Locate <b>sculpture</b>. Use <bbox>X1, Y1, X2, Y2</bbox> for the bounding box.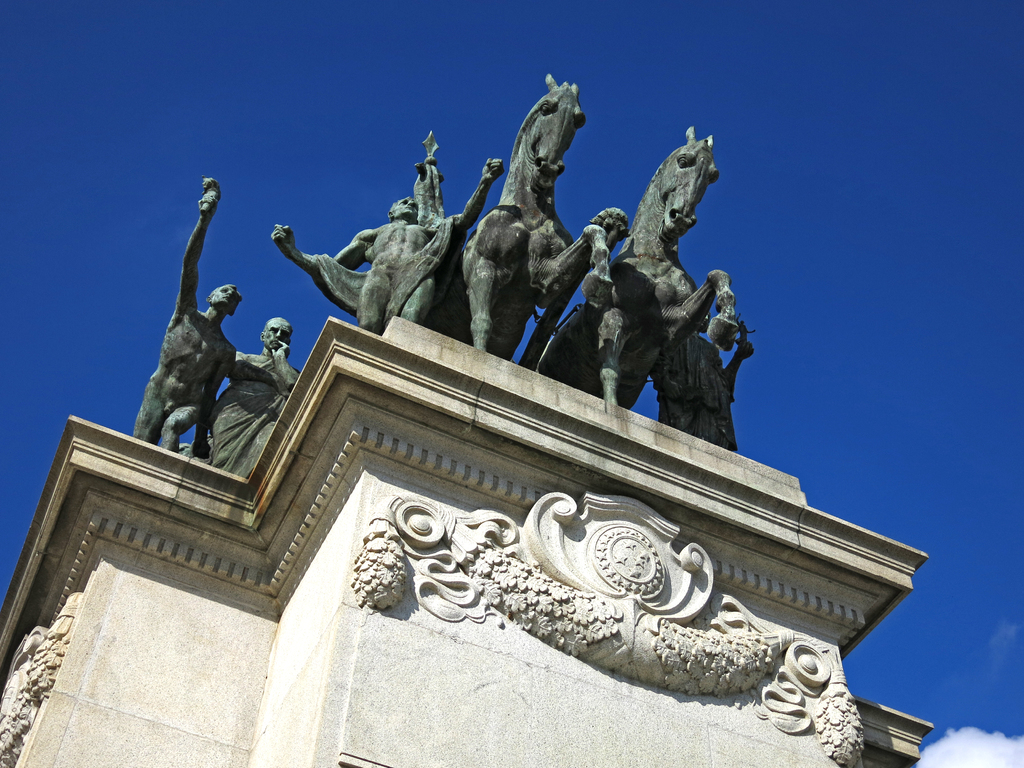
<bbox>528, 120, 734, 409</bbox>.
